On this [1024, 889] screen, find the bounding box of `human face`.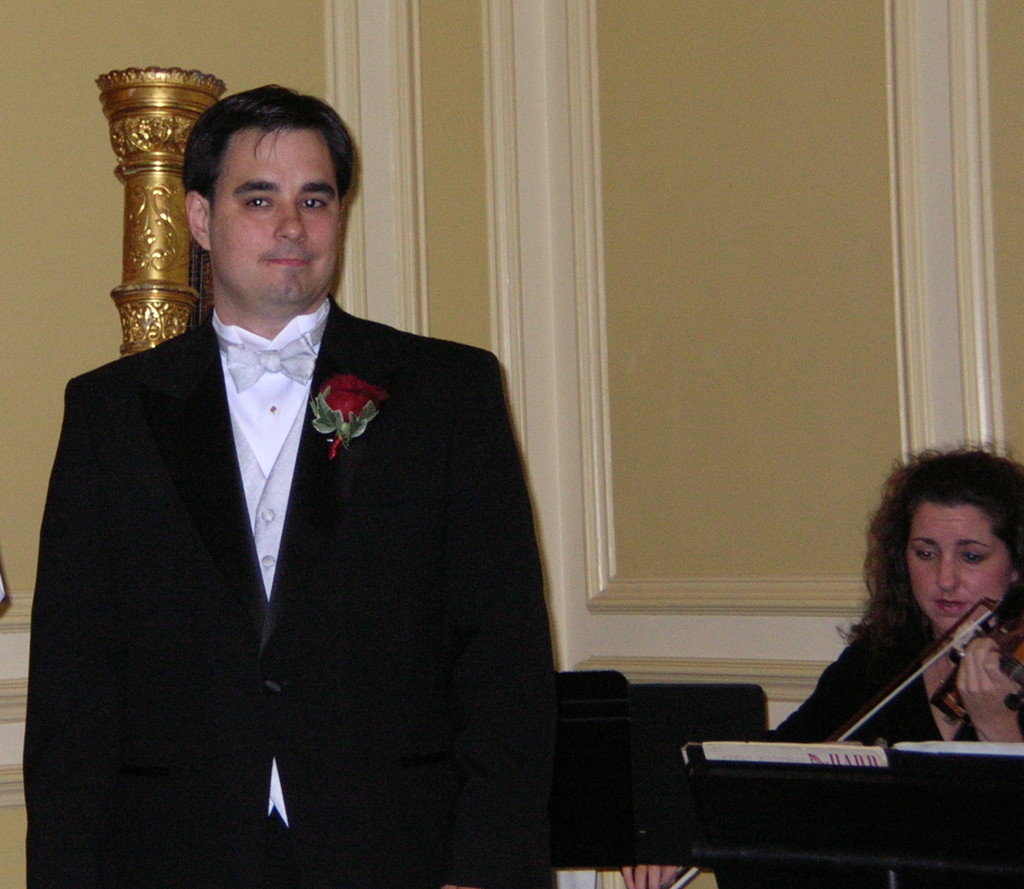
Bounding box: 212/128/341/304.
